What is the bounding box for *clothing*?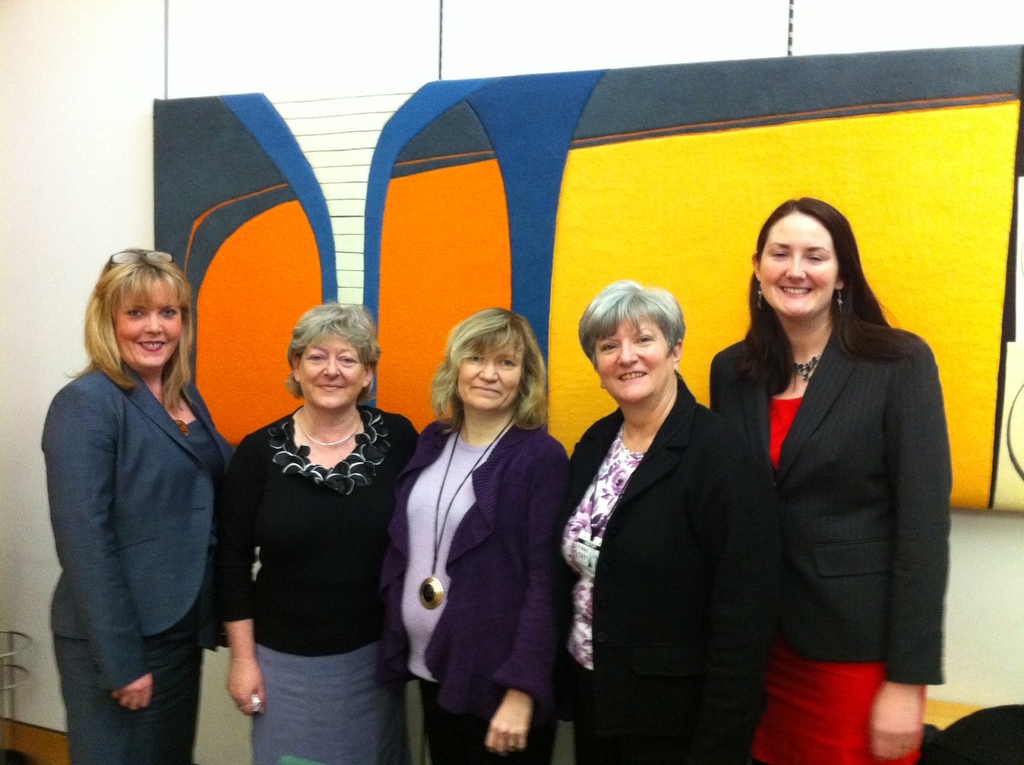
388/418/568/764.
